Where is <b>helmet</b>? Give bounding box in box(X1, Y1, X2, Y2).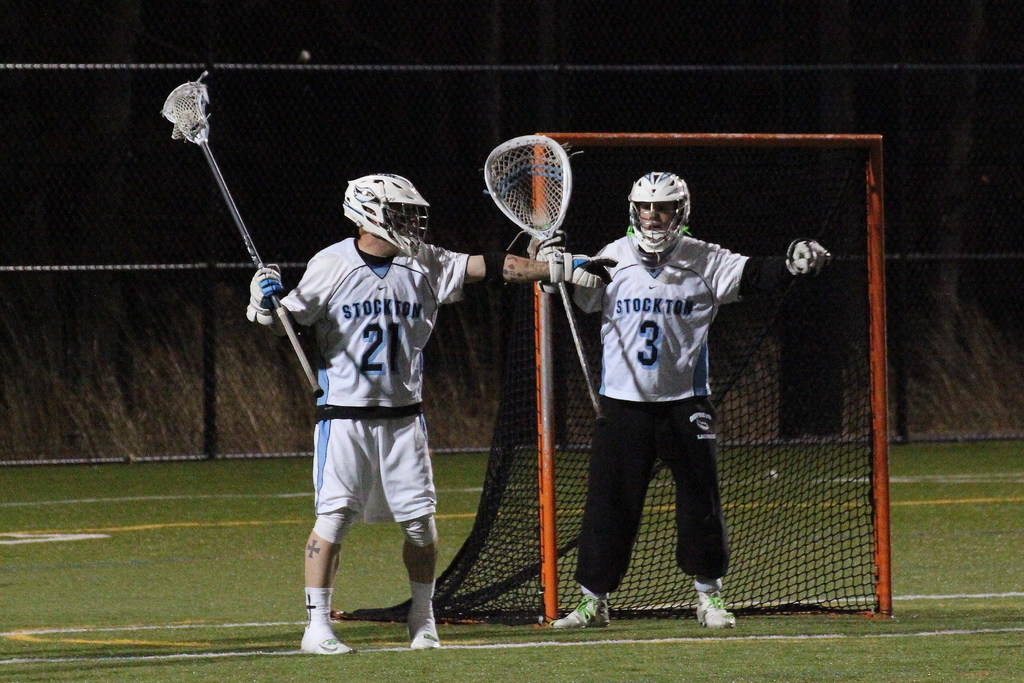
box(332, 173, 424, 247).
